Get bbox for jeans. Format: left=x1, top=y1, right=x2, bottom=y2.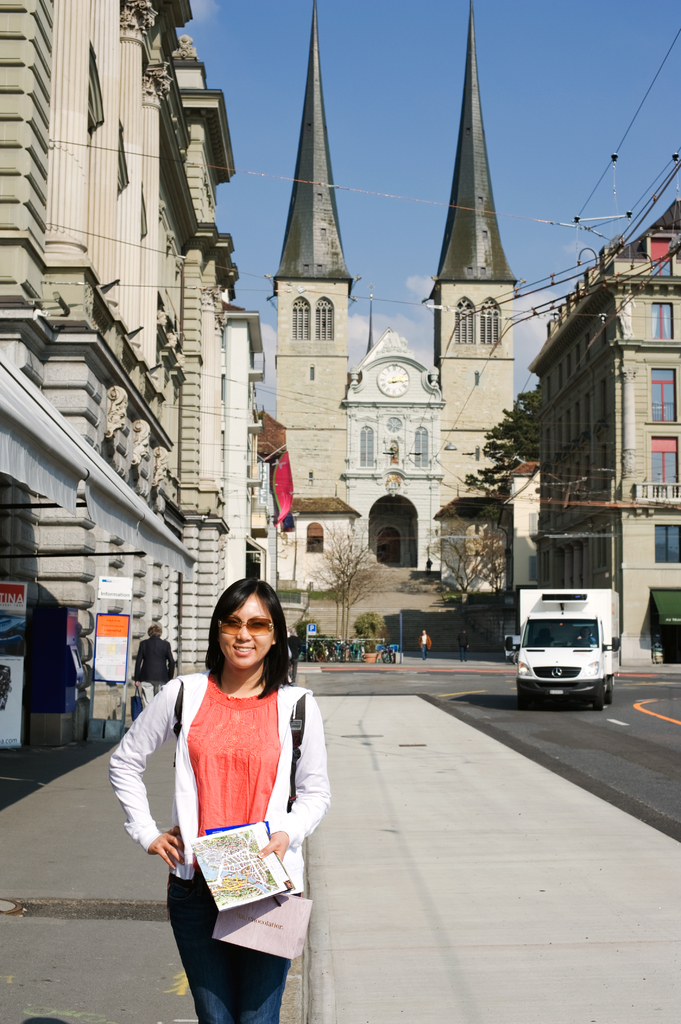
left=168, top=870, right=291, bottom=1023.
